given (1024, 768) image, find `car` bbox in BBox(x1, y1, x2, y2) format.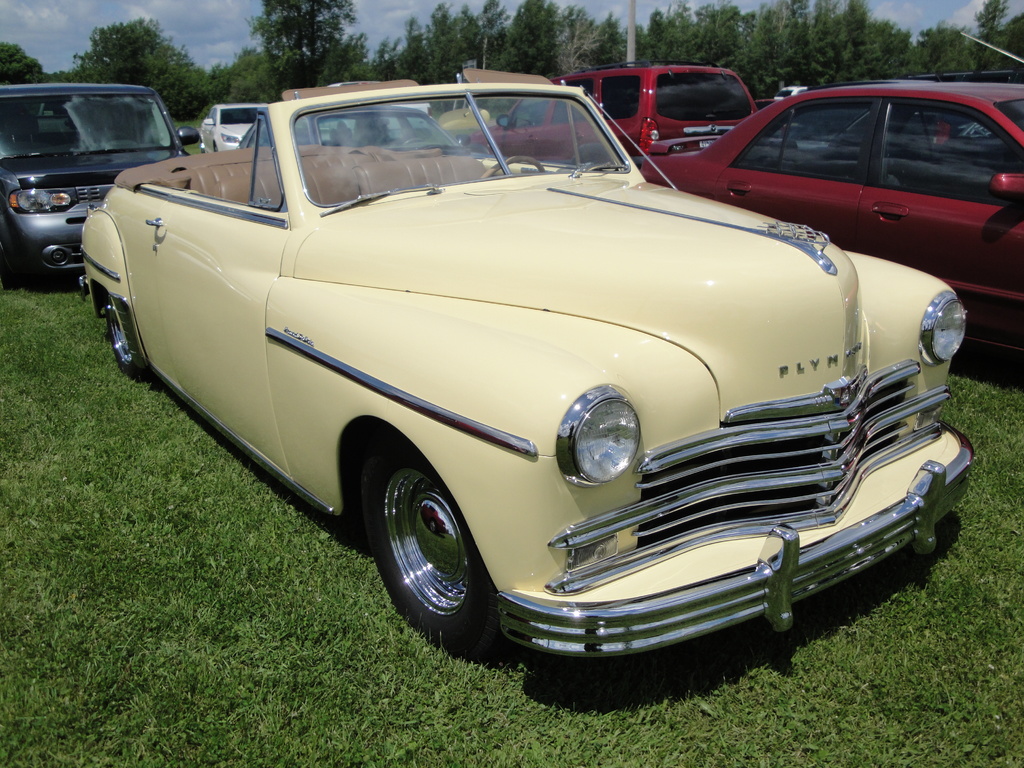
BBox(202, 105, 265, 151).
